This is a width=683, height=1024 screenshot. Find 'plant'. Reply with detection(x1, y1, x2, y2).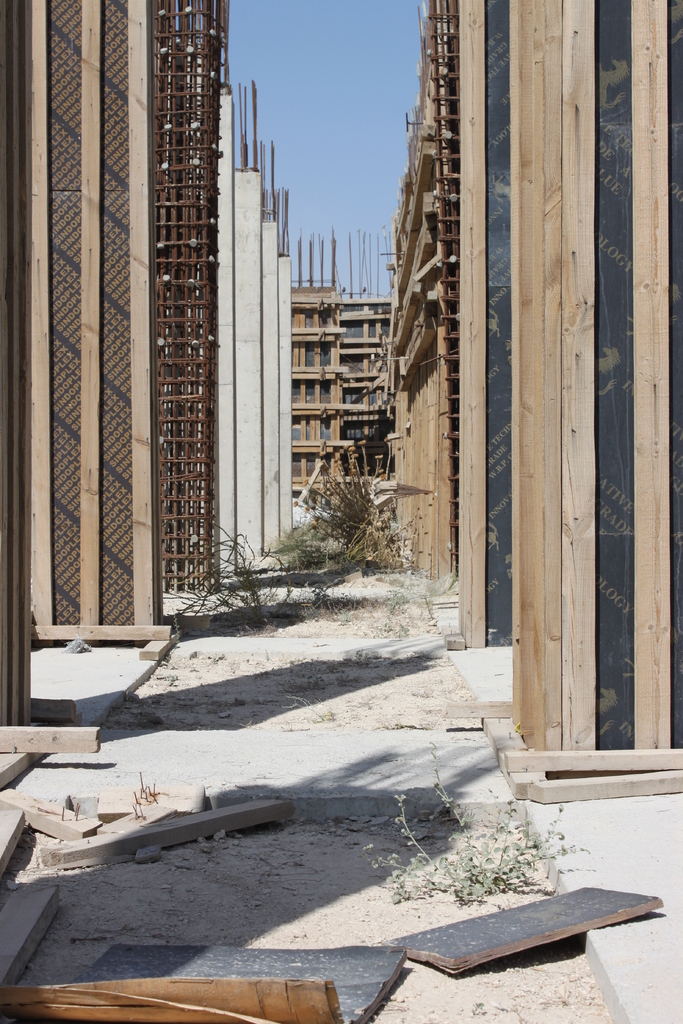
detection(183, 514, 293, 633).
